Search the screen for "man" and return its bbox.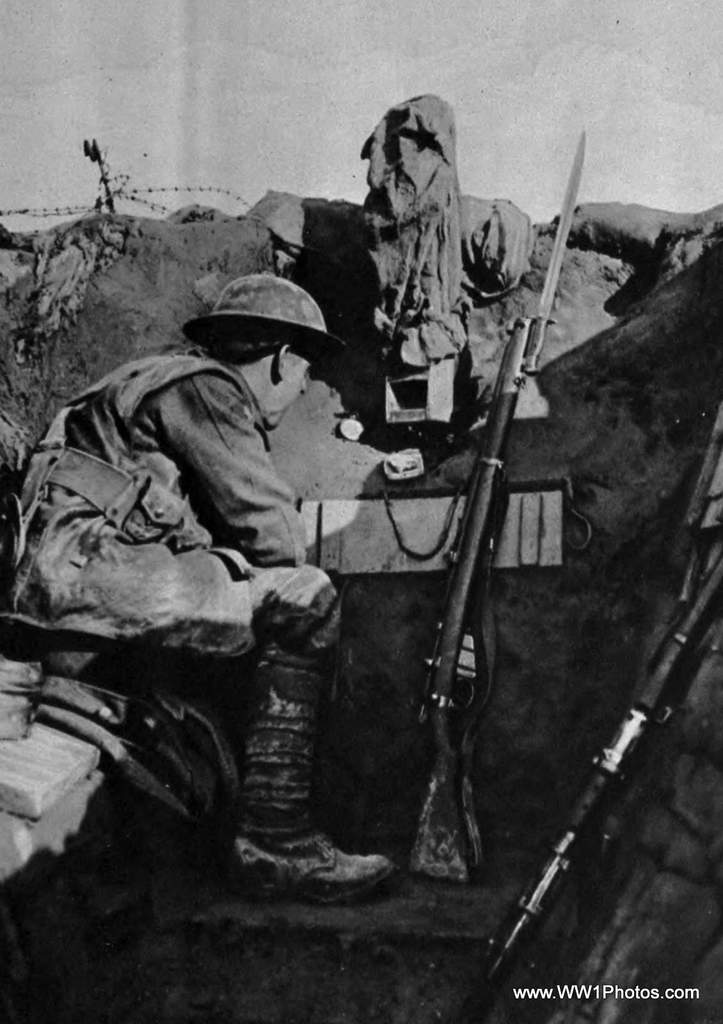
Found: [8, 276, 396, 908].
